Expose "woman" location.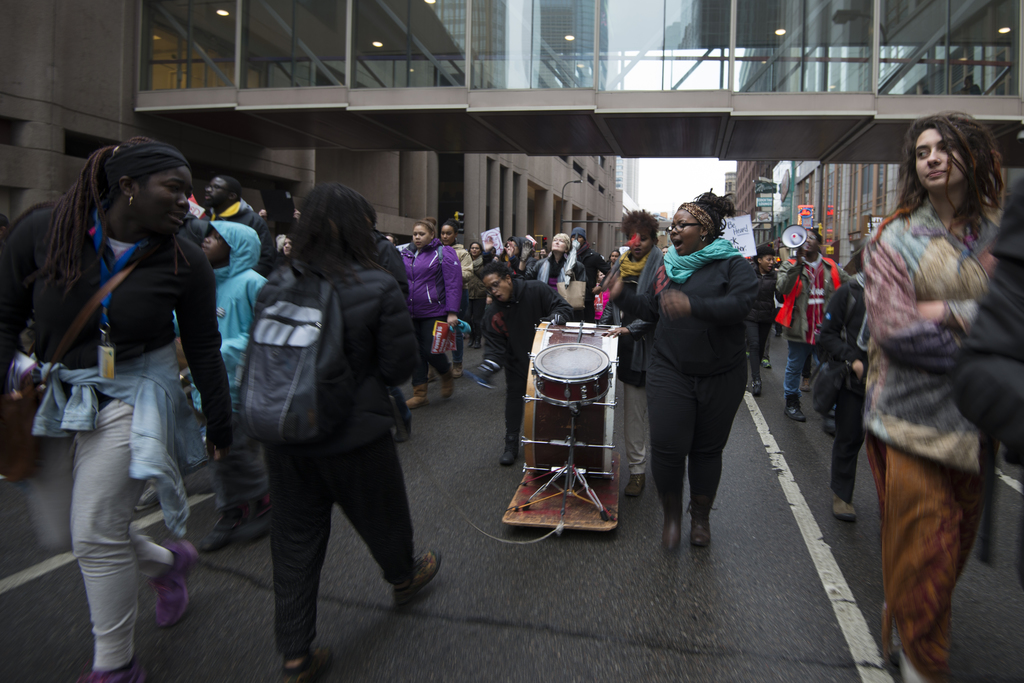
Exposed at crop(0, 138, 239, 682).
